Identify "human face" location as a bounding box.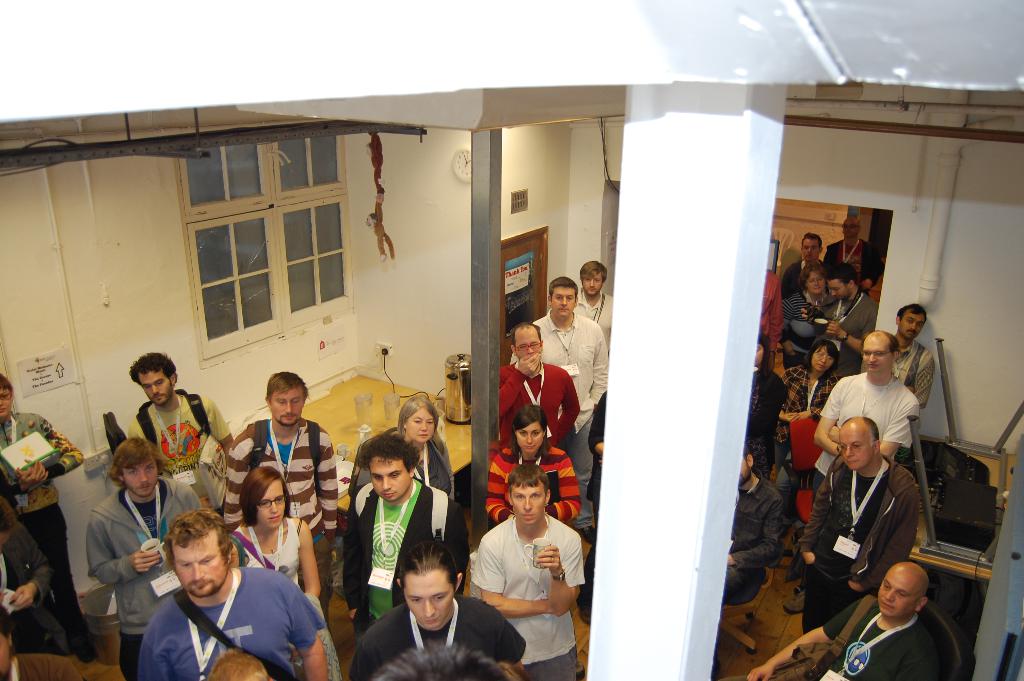
left=514, top=482, right=543, bottom=524.
